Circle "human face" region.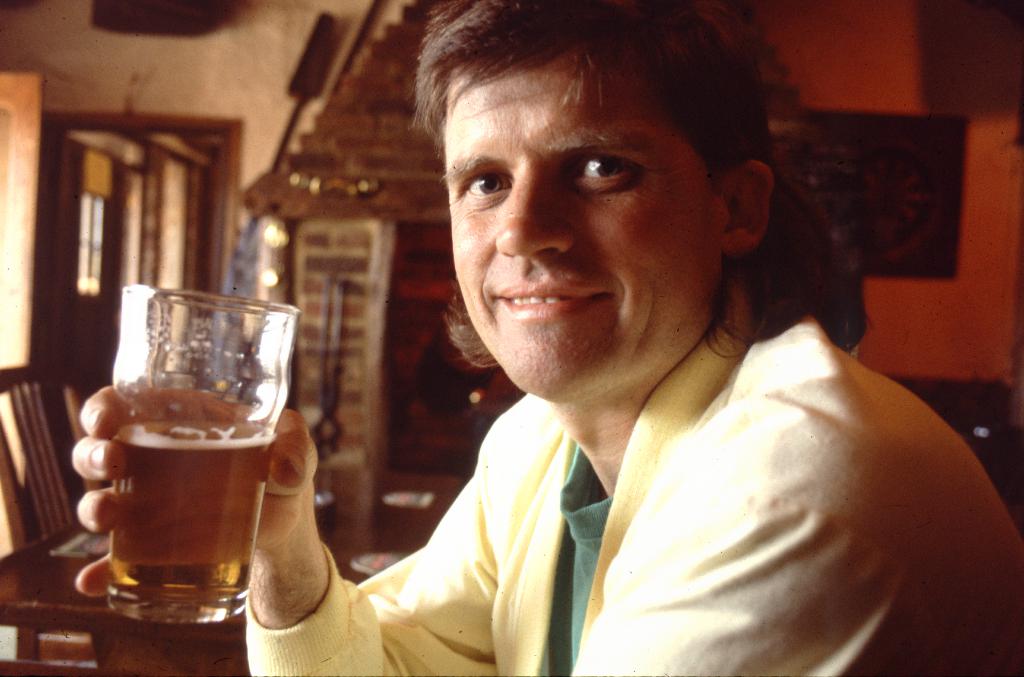
Region: Rect(452, 30, 722, 398).
